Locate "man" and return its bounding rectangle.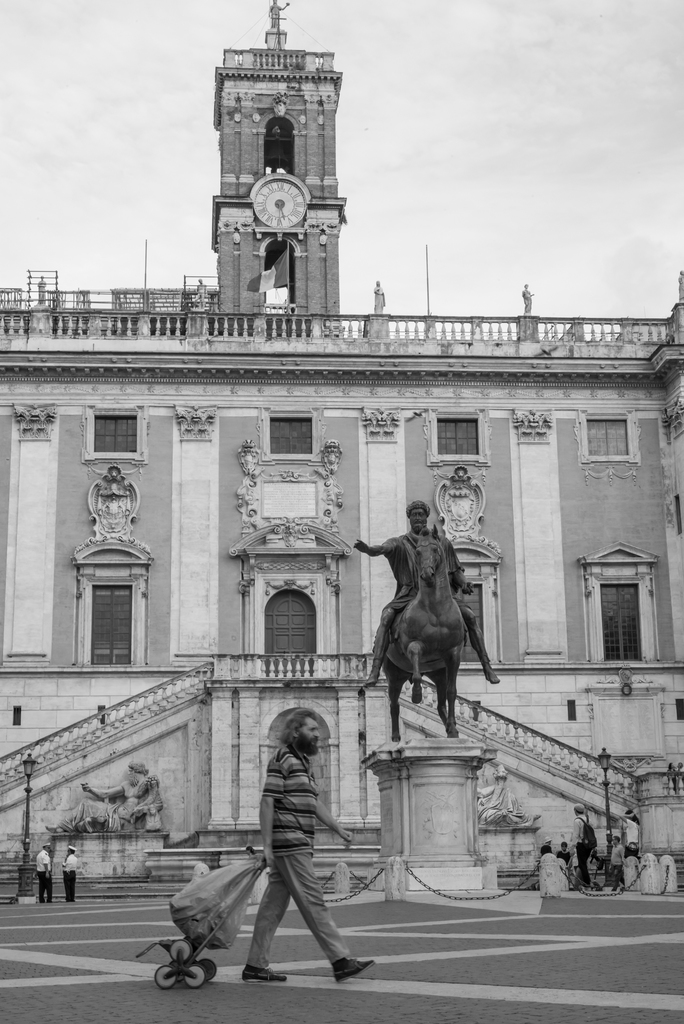
left=564, top=799, right=592, bottom=892.
